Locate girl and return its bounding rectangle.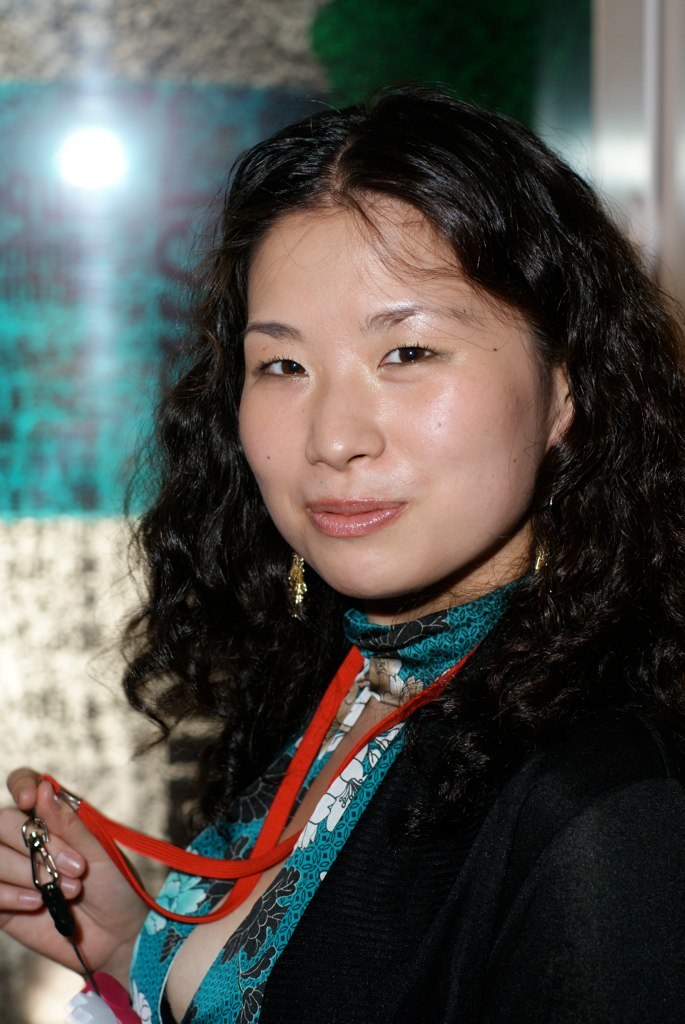
crop(0, 86, 684, 1023).
